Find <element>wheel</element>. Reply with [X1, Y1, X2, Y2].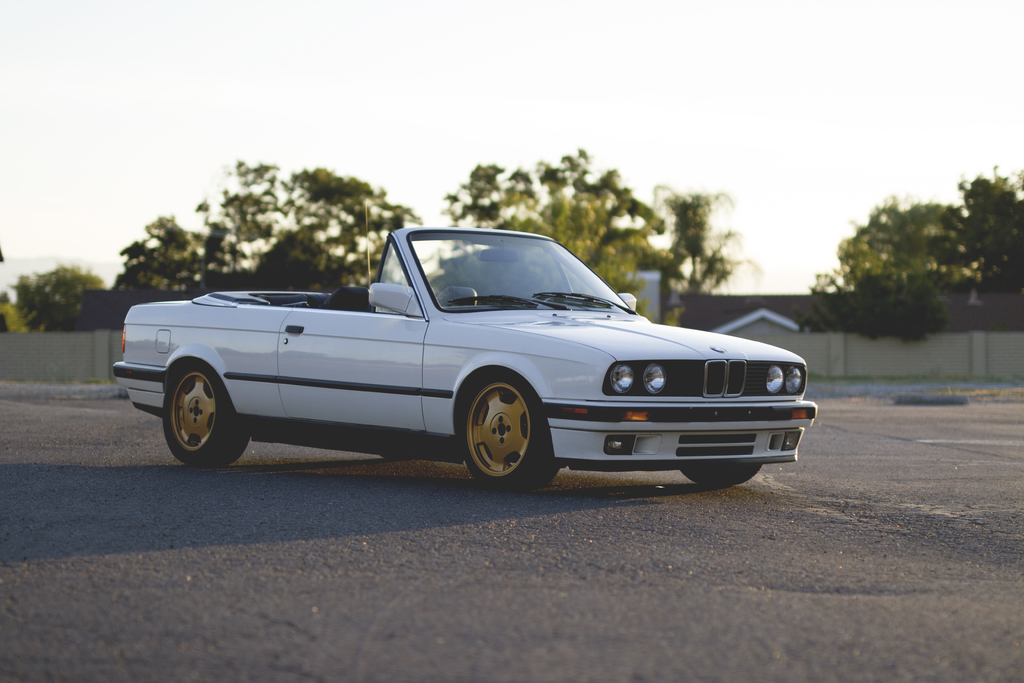
[455, 369, 545, 486].
